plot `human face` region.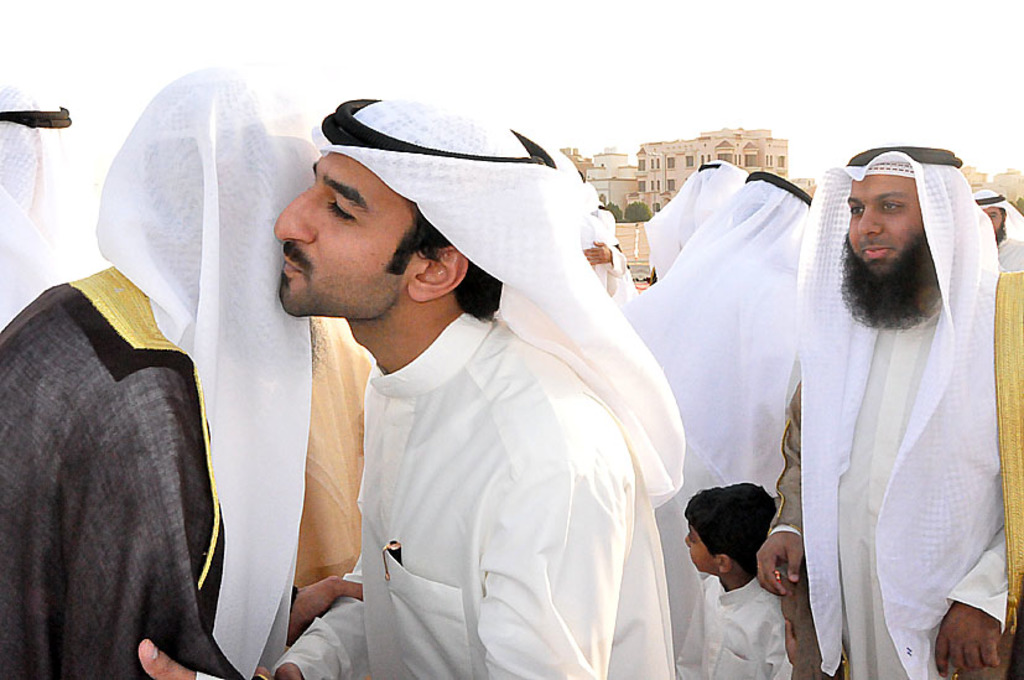
Plotted at bbox=[276, 156, 422, 316].
